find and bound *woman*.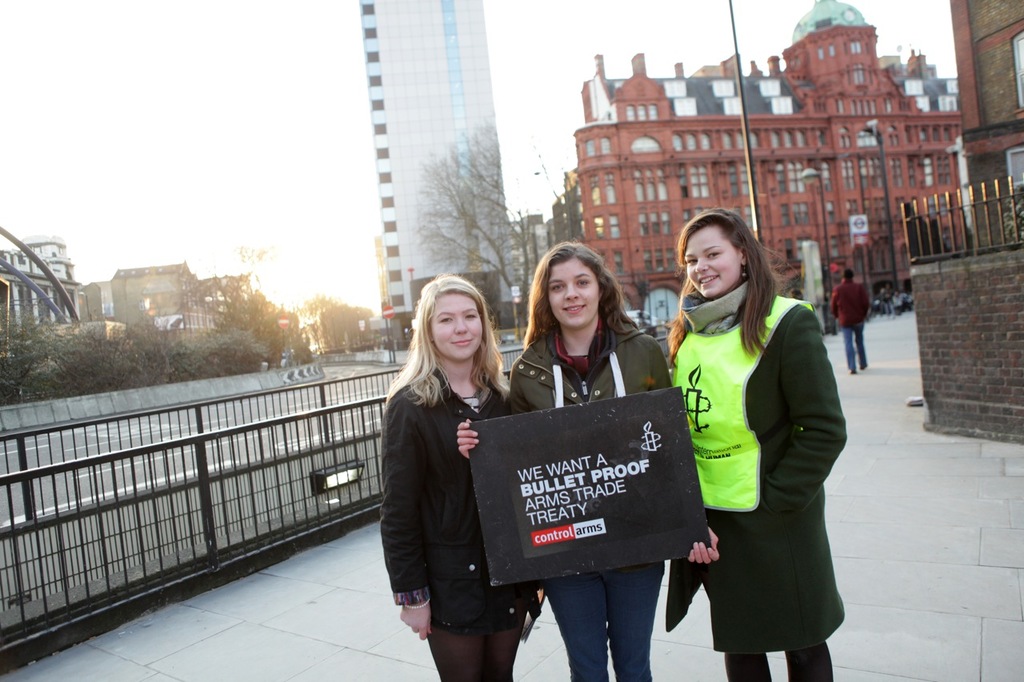
Bound: left=376, top=274, right=526, bottom=678.
